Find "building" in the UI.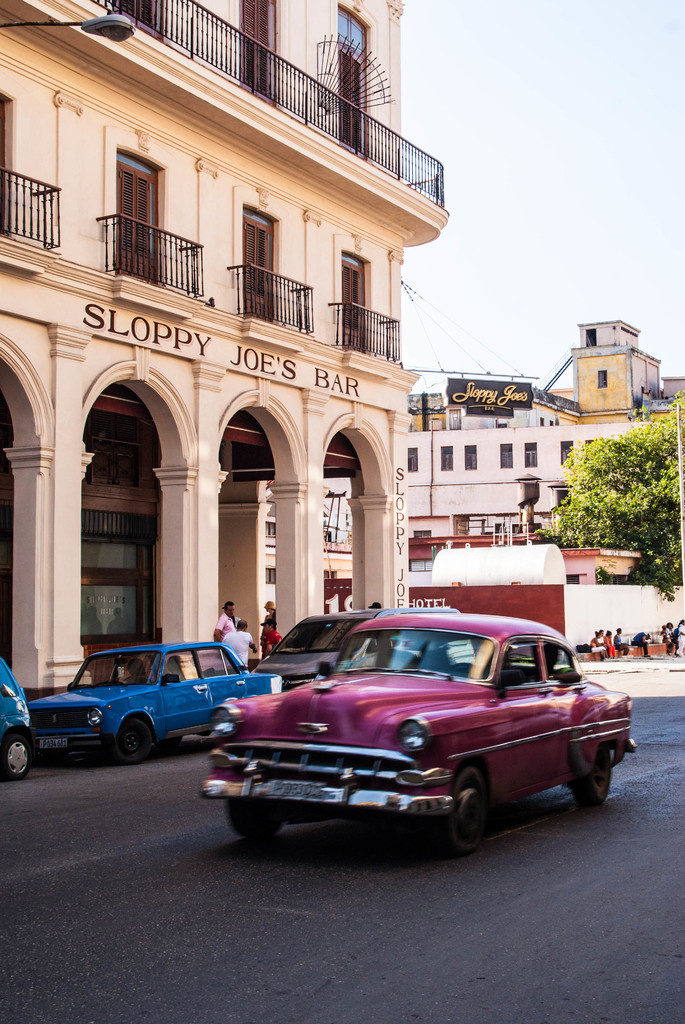
UI element at detection(0, 0, 451, 696).
